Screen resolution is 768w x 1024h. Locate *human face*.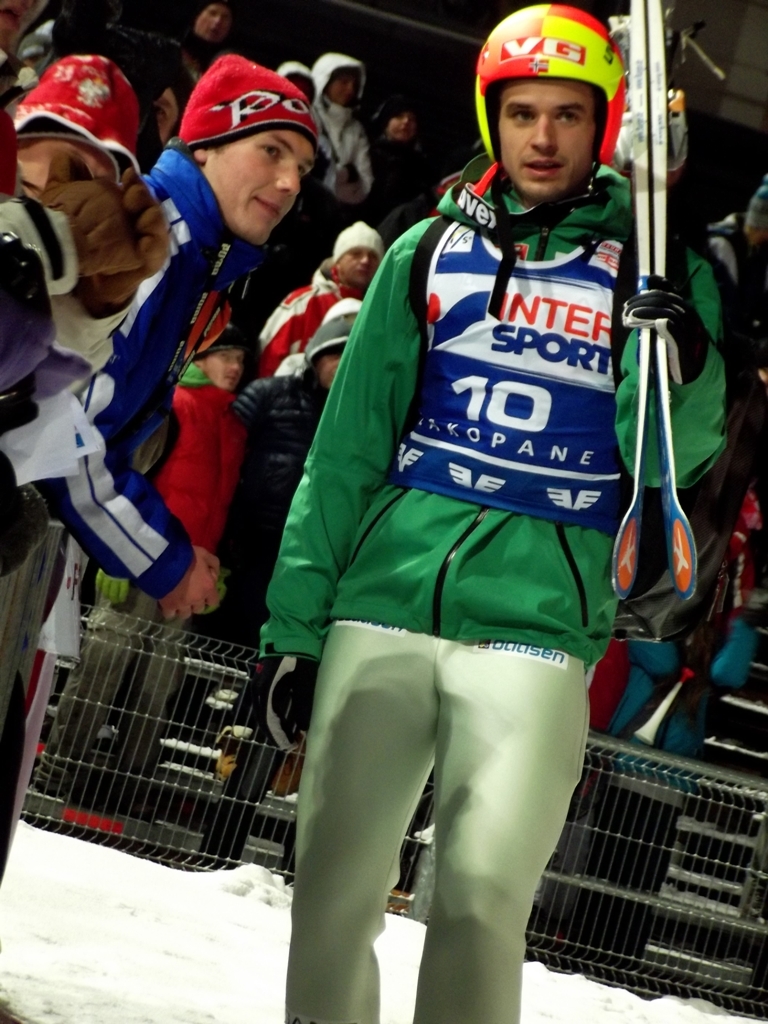
bbox=[501, 83, 602, 203].
